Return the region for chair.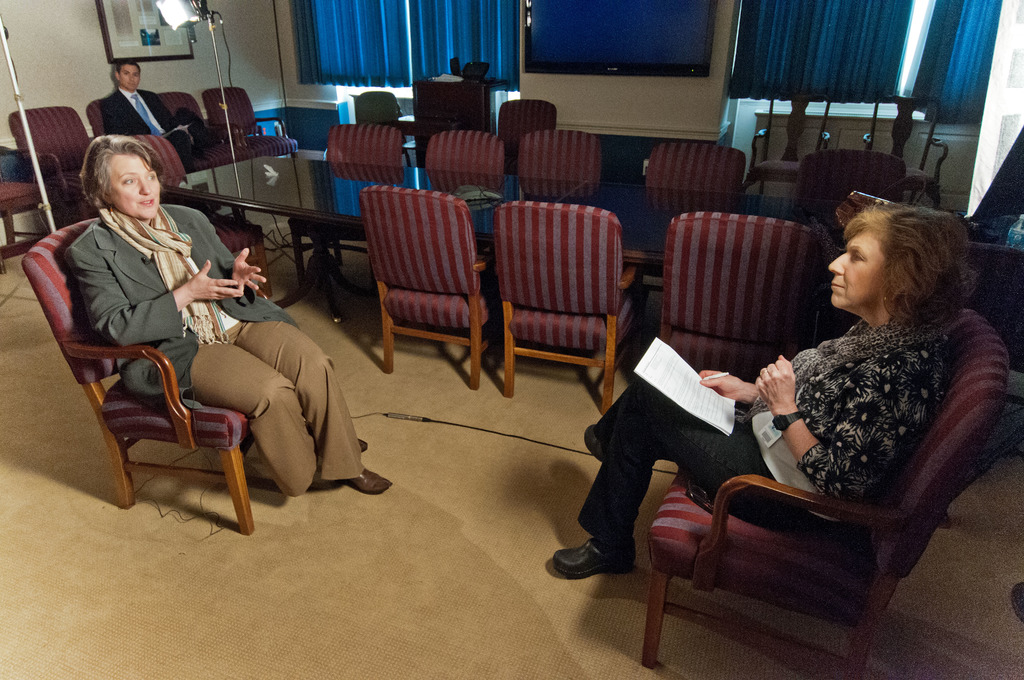
crop(5, 106, 94, 229).
